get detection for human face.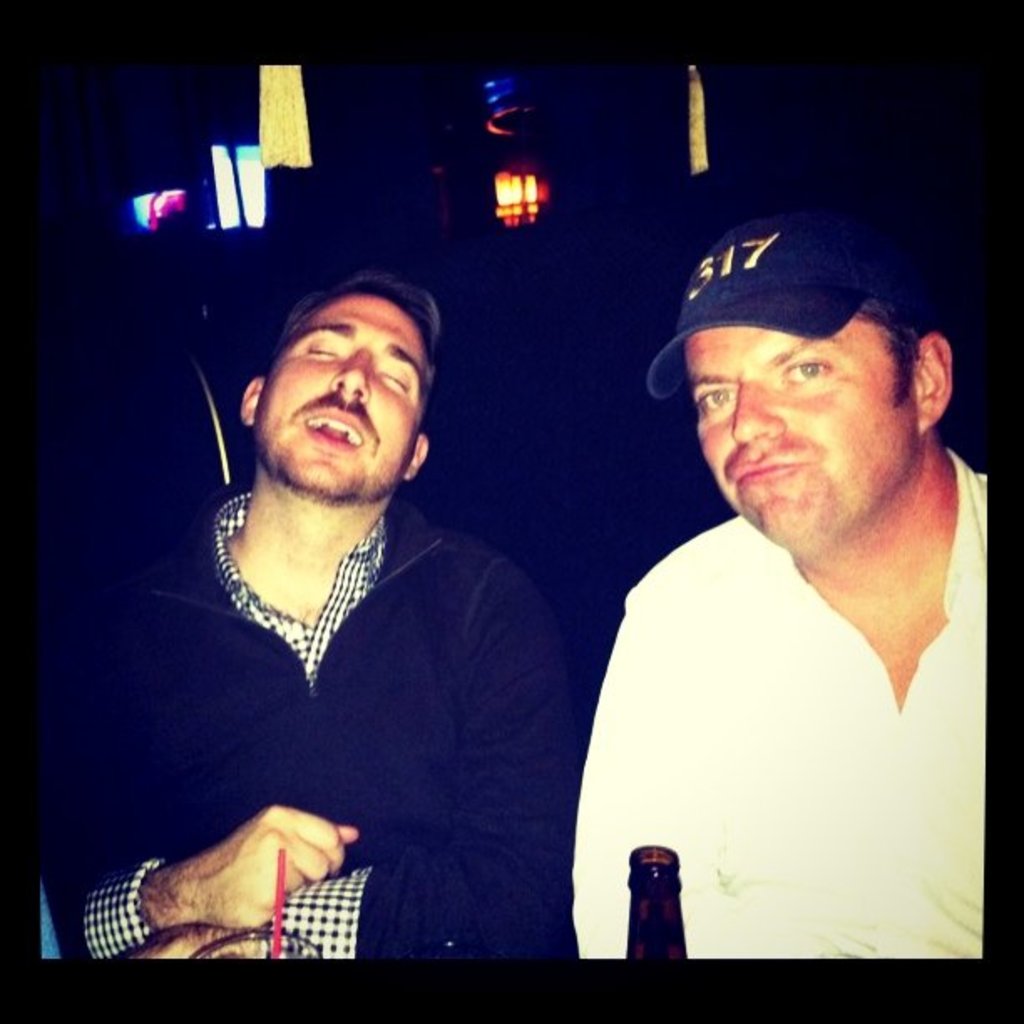
Detection: crop(254, 294, 420, 494).
